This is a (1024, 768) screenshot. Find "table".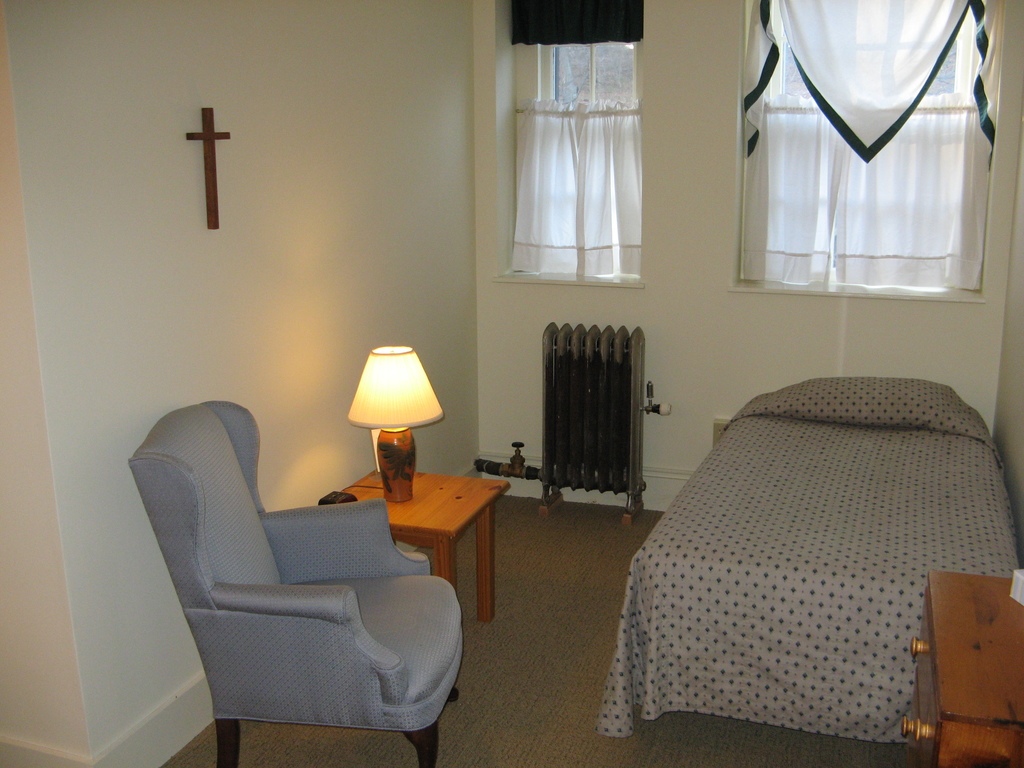
Bounding box: (left=906, top=566, right=1023, bottom=767).
